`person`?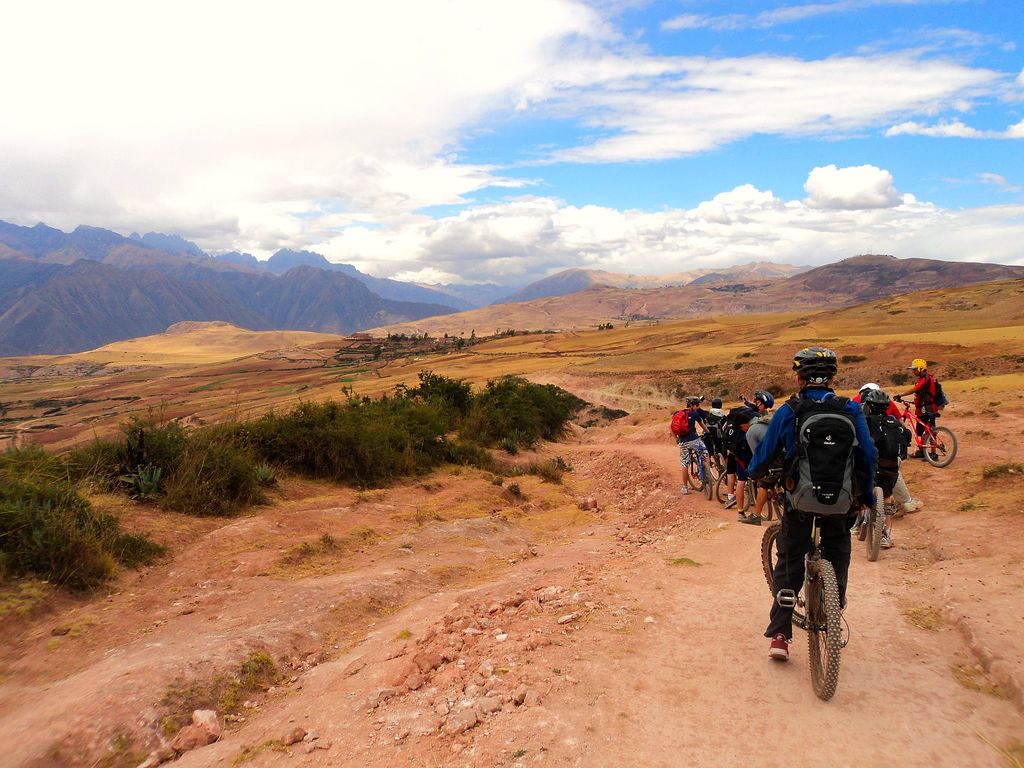
678, 395, 711, 491
